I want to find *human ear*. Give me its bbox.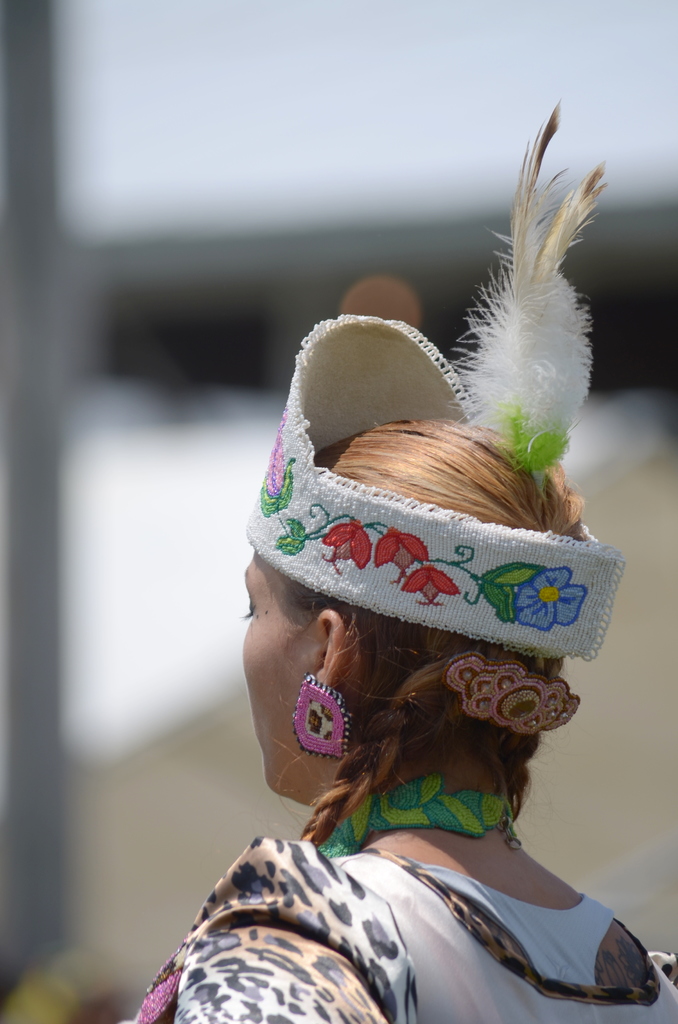
{"left": 309, "top": 608, "right": 357, "bottom": 692}.
